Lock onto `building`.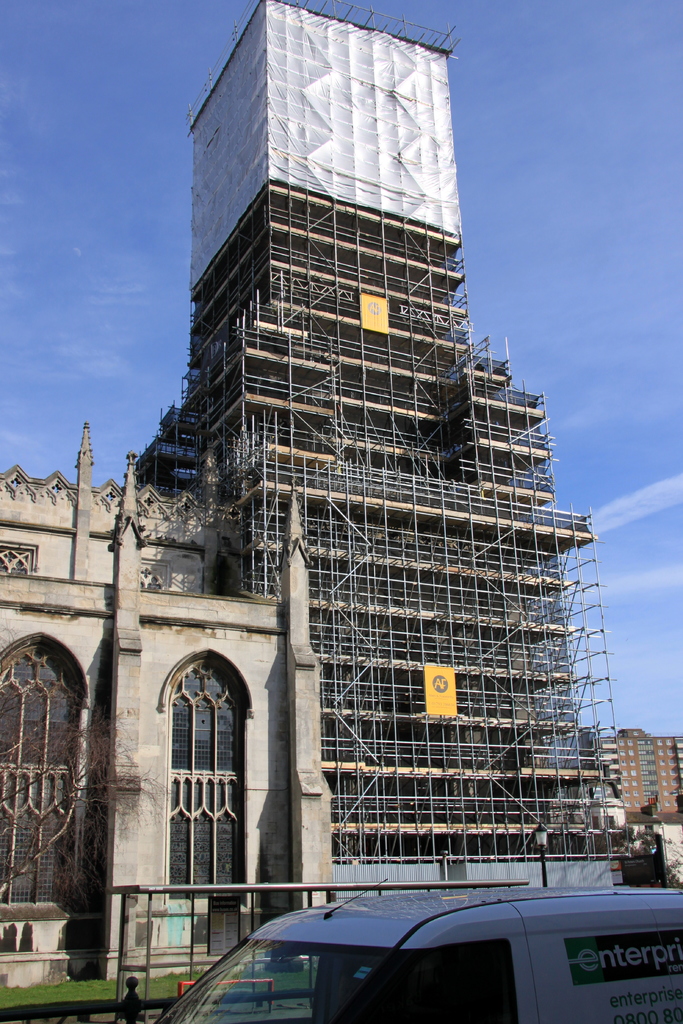
Locked: 0, 420, 329, 991.
